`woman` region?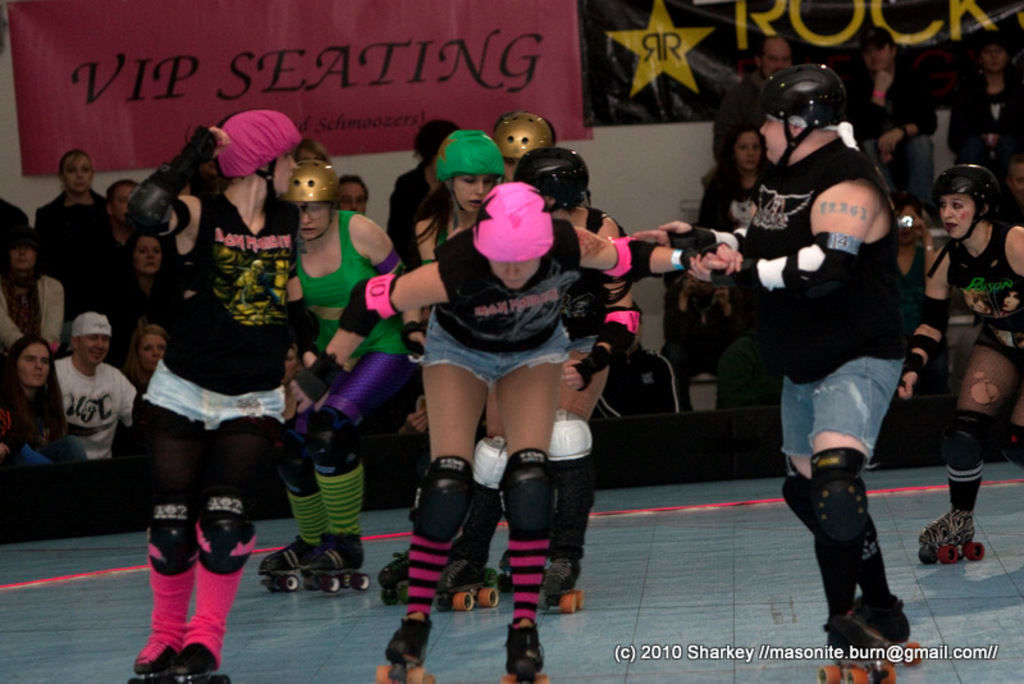
[x1=626, y1=69, x2=920, y2=656]
